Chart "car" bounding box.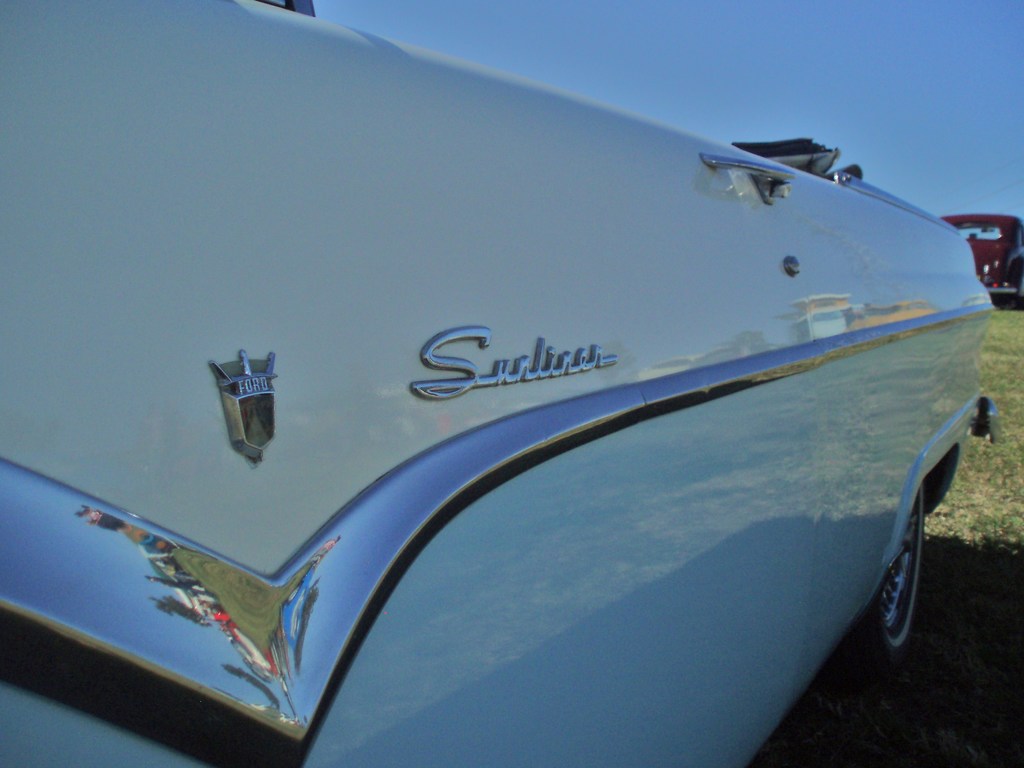
Charted: crop(935, 210, 1023, 315).
